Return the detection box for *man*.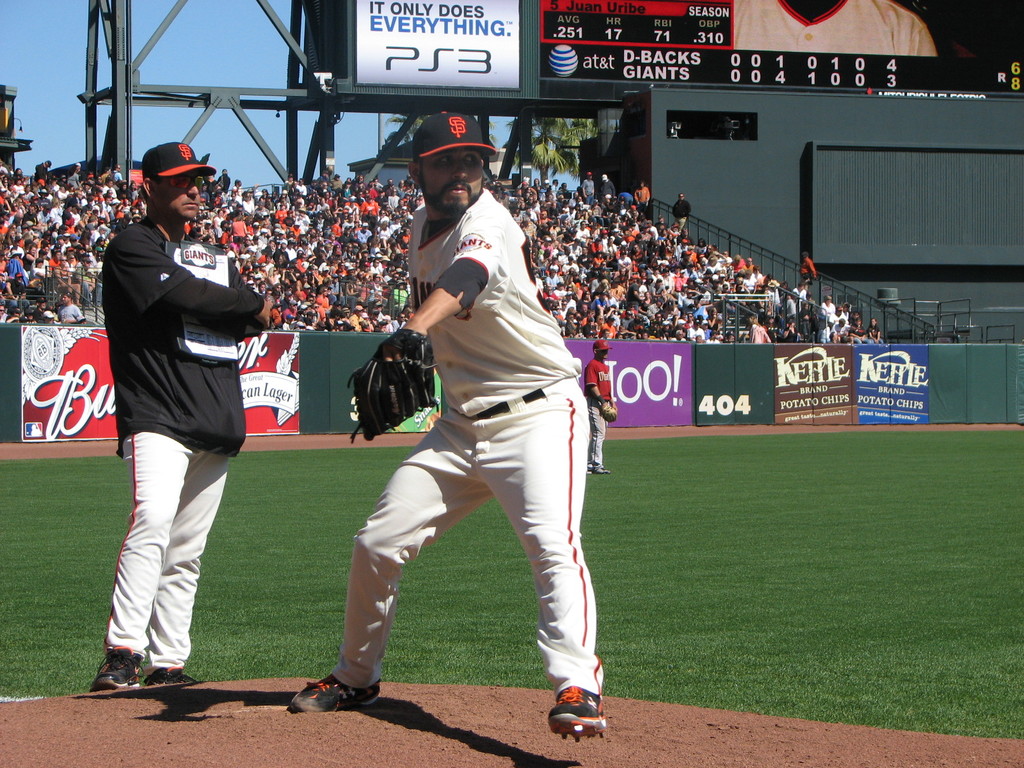
x1=582, y1=337, x2=618, y2=472.
